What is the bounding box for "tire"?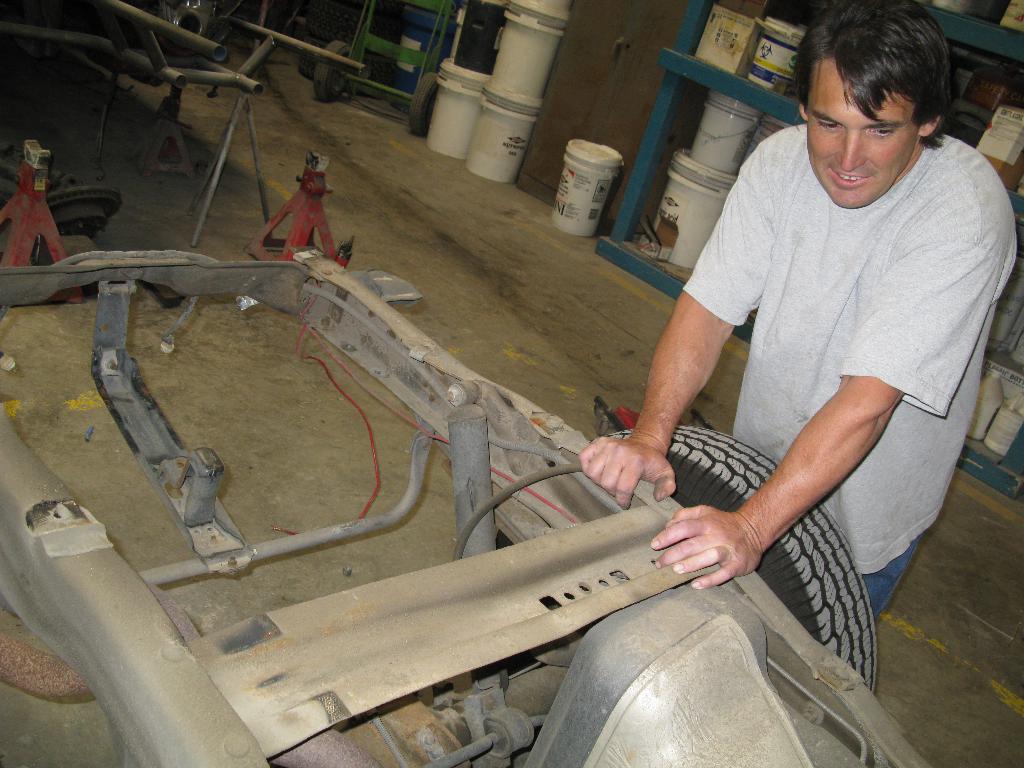
pyautogui.locateOnScreen(311, 36, 352, 103).
